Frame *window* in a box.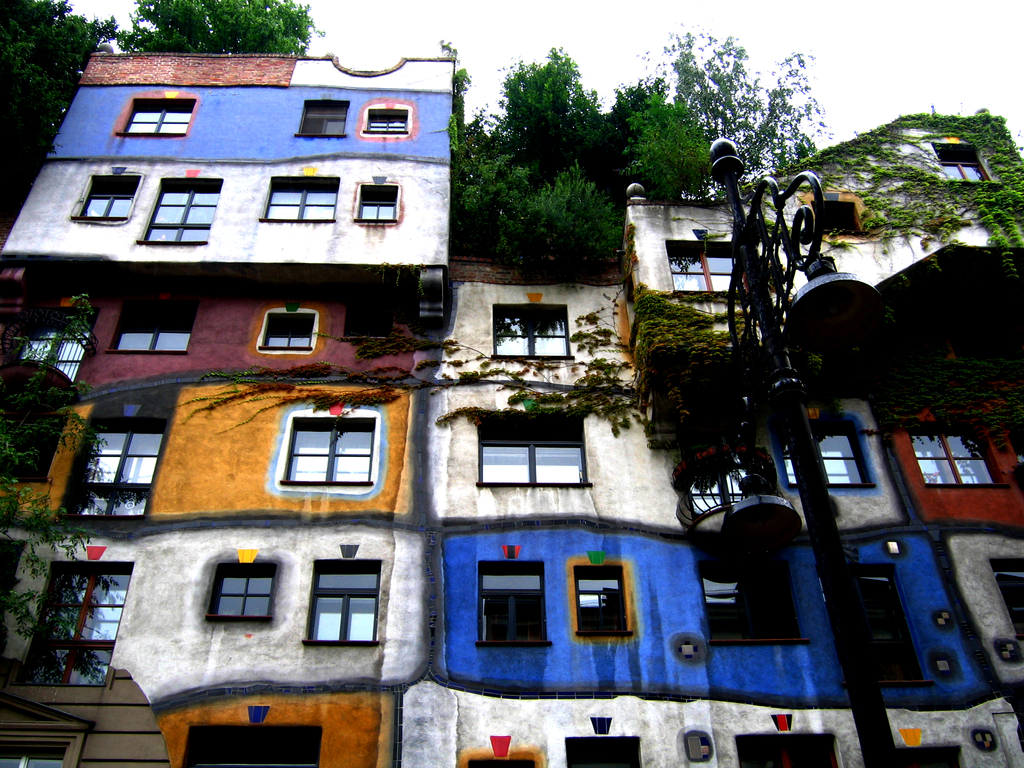
{"left": 733, "top": 737, "right": 840, "bottom": 767}.
